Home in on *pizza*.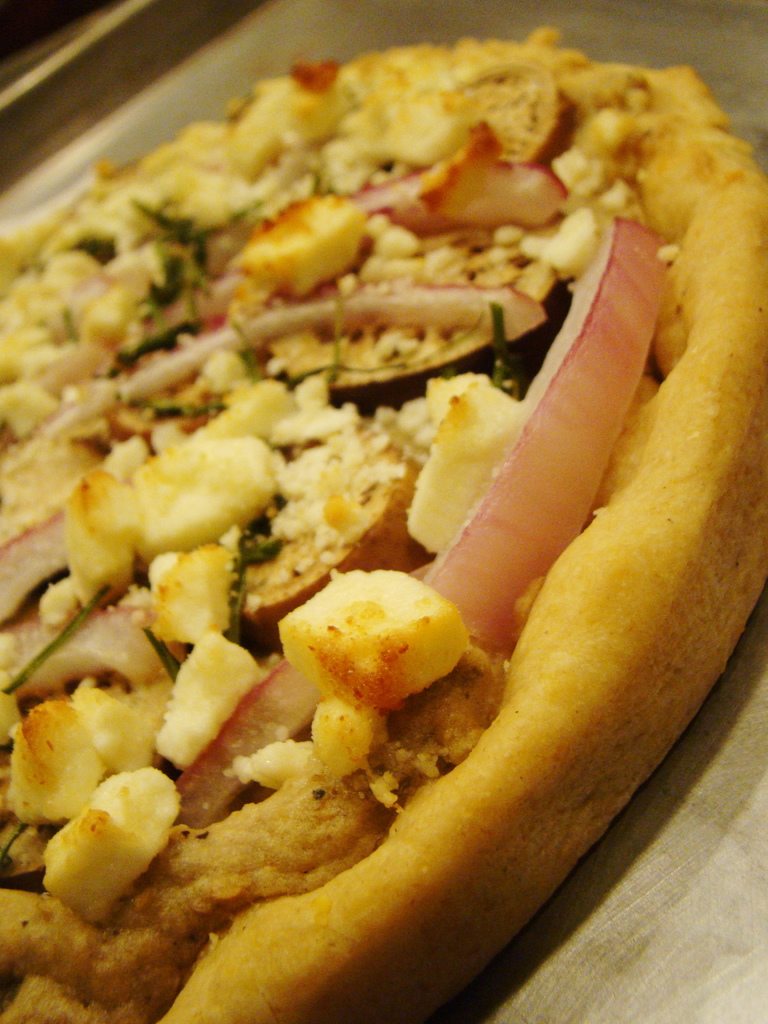
Homed in at left=1, top=34, right=767, bottom=1023.
